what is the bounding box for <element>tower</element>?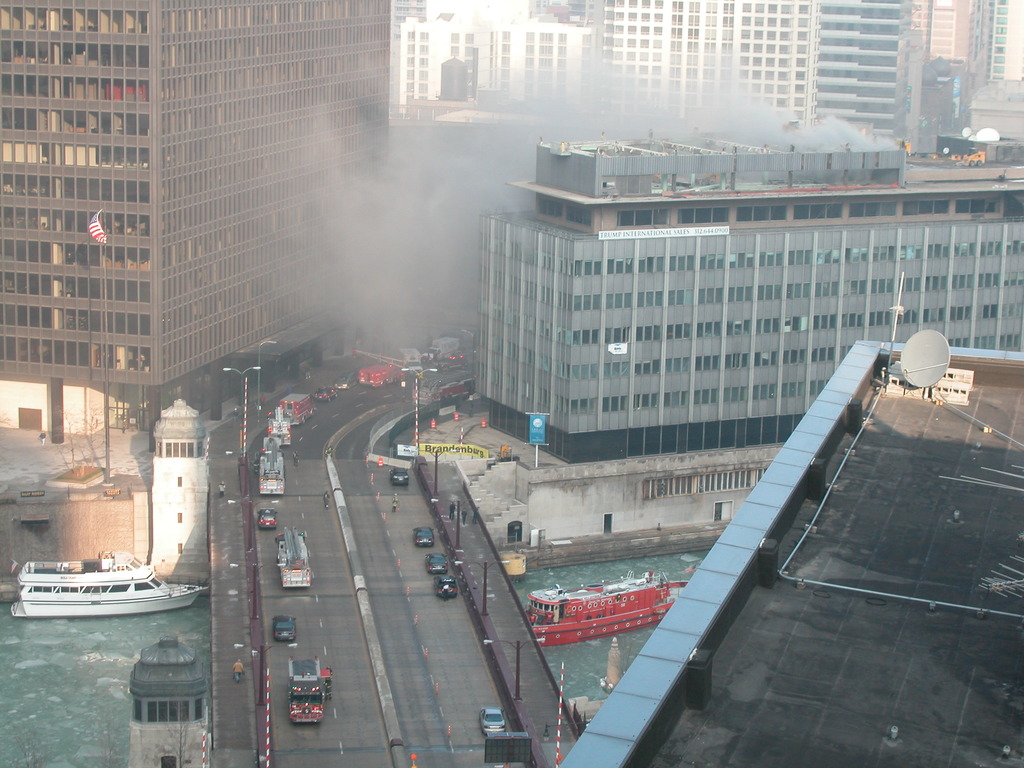
589:0:812:145.
